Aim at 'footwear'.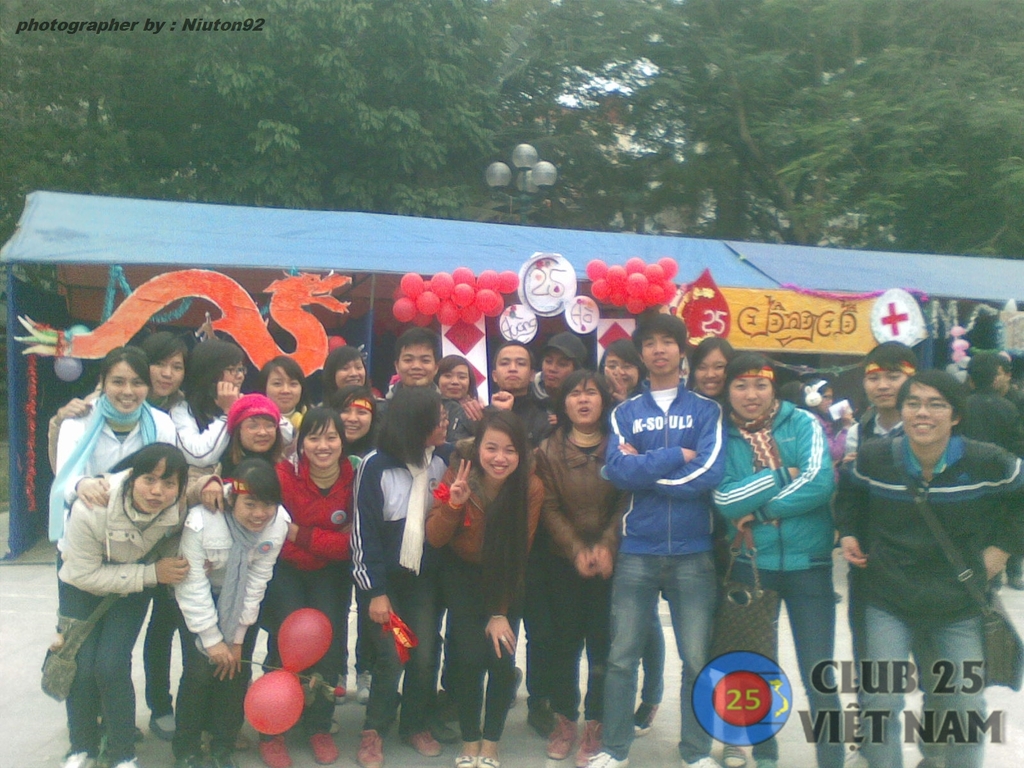
Aimed at [722,741,747,767].
